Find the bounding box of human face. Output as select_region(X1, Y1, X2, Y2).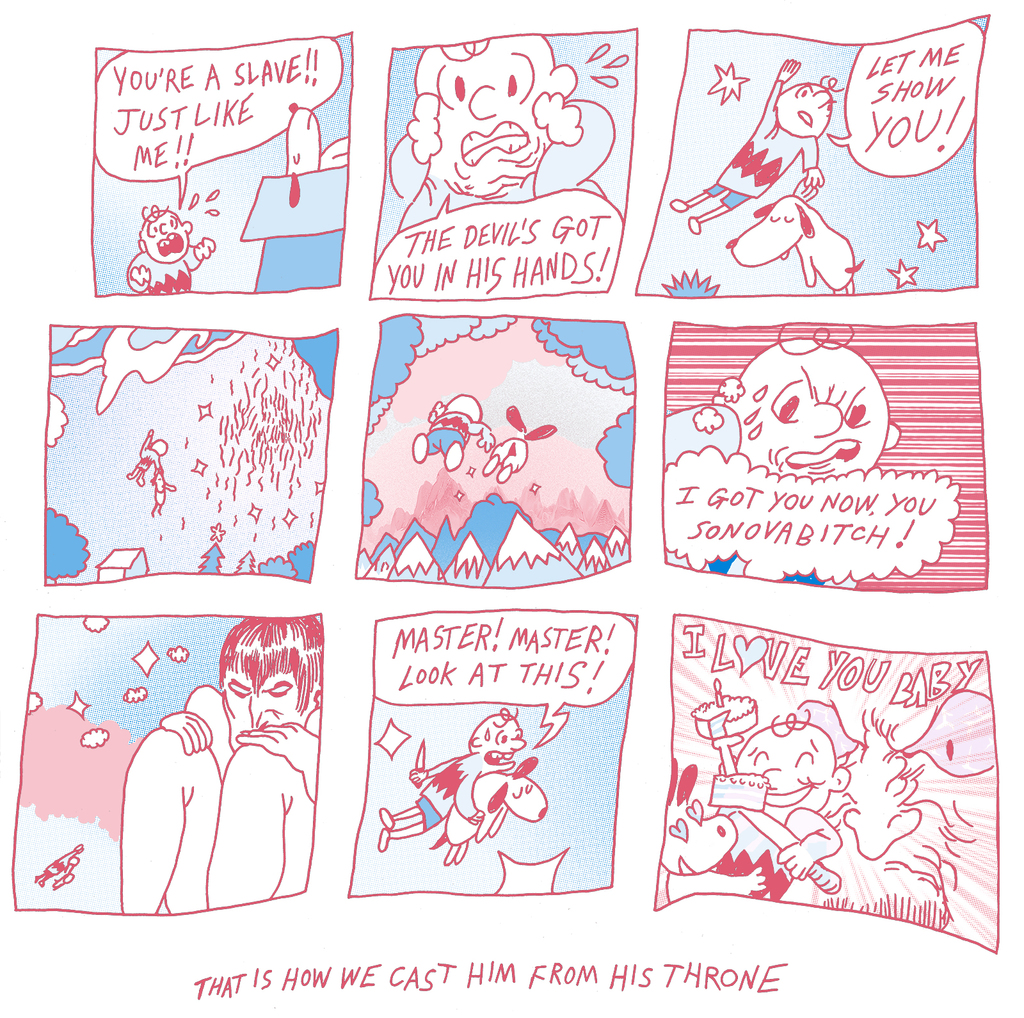
select_region(424, 38, 550, 174).
